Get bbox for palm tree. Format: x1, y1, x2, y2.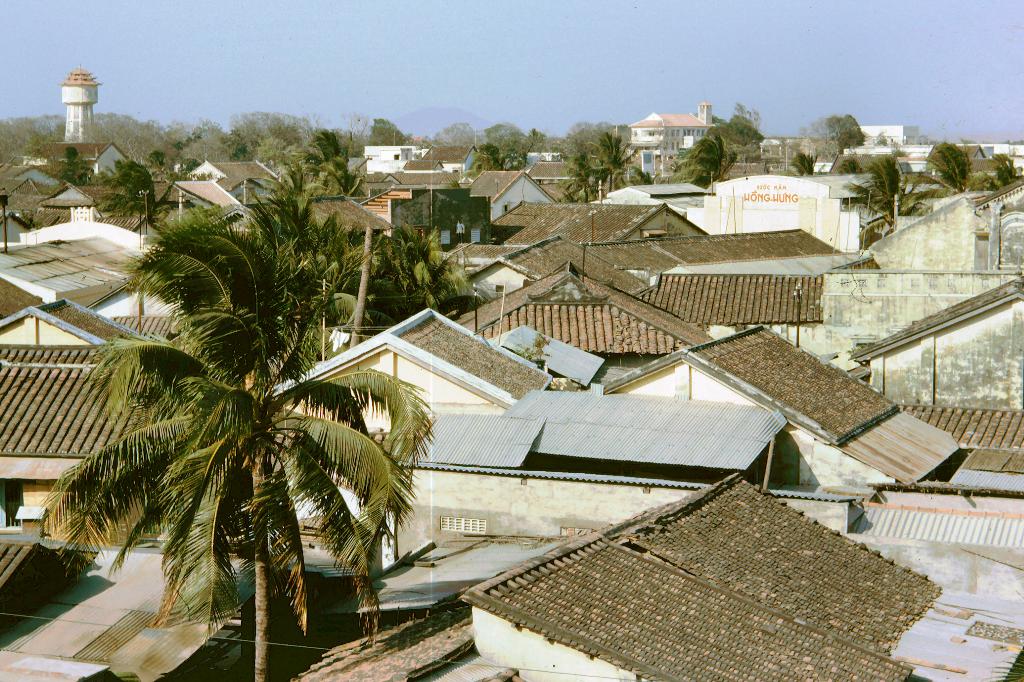
846, 151, 932, 224.
